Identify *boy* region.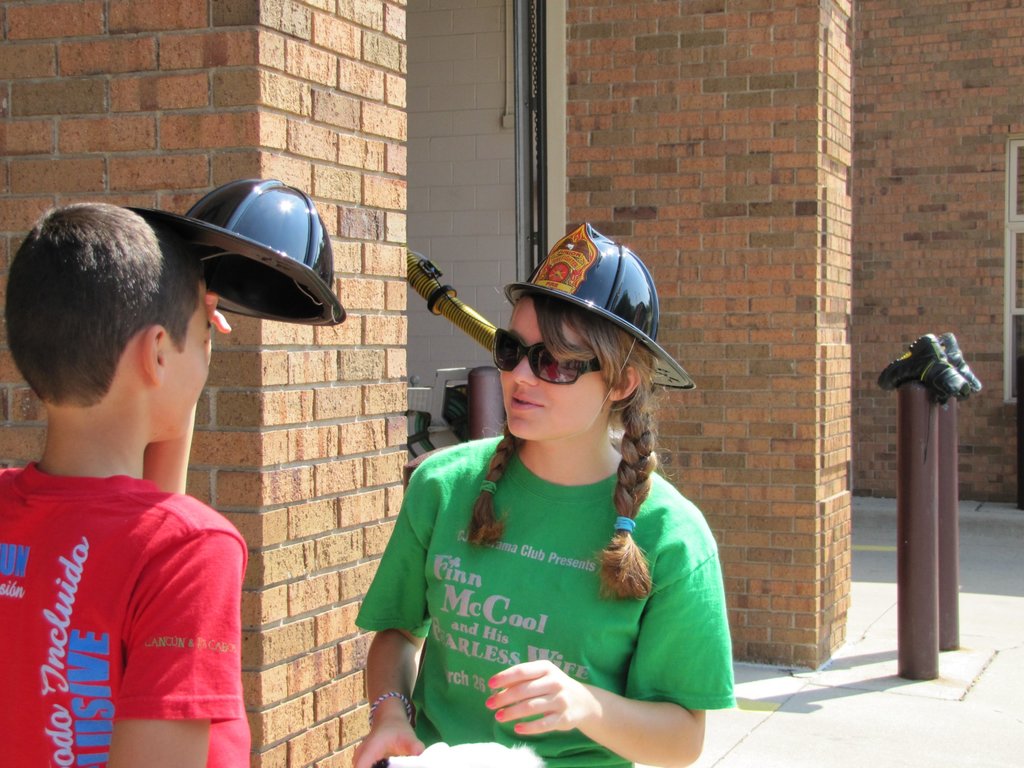
Region: BBox(0, 175, 303, 767).
